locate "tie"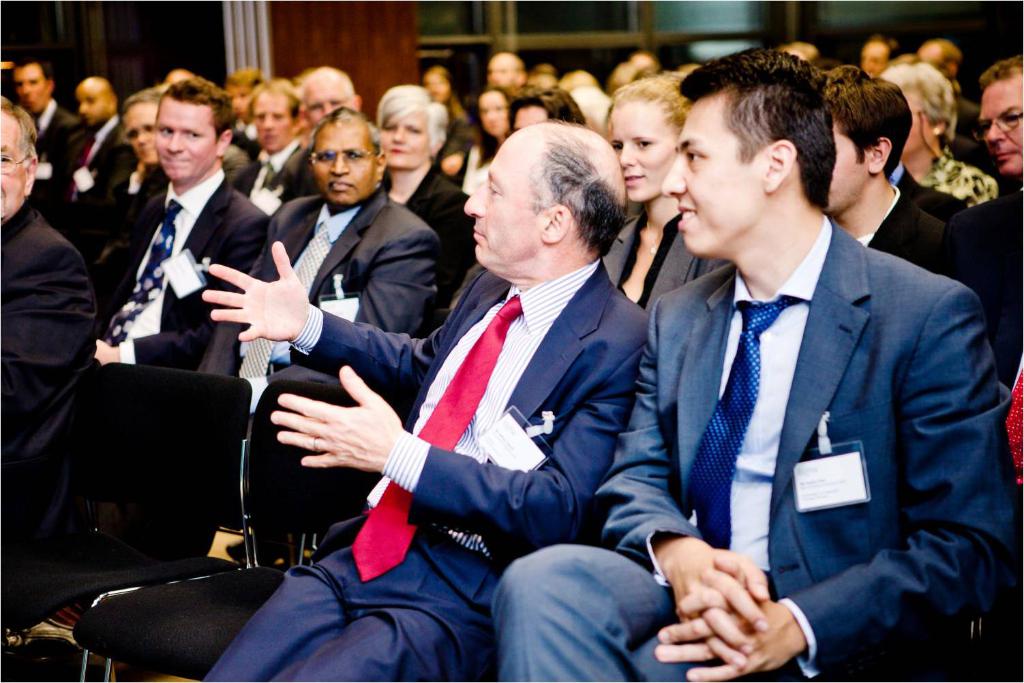
[left=67, top=135, right=90, bottom=194]
